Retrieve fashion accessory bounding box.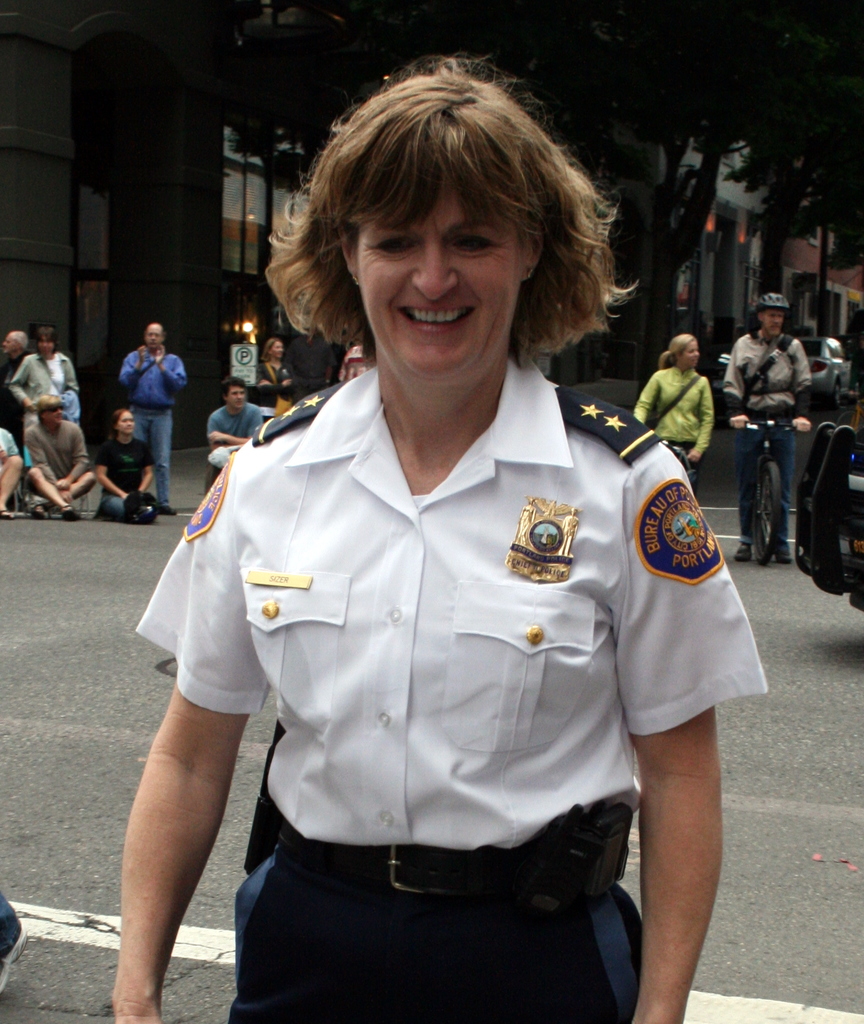
Bounding box: select_region(33, 510, 50, 517).
